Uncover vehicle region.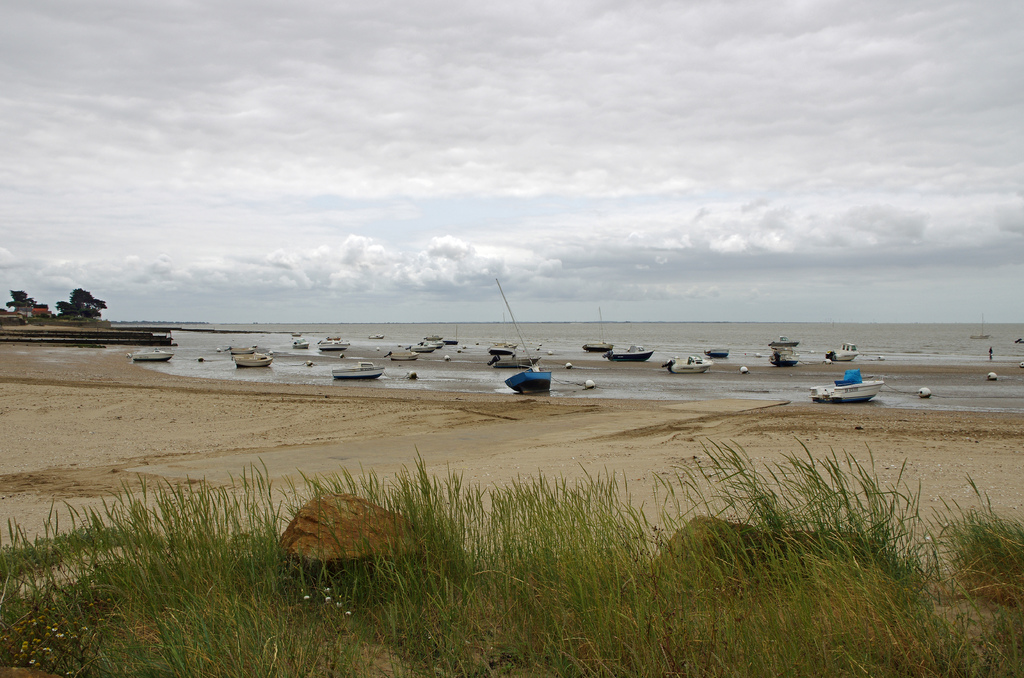
Uncovered: bbox(331, 362, 383, 381).
